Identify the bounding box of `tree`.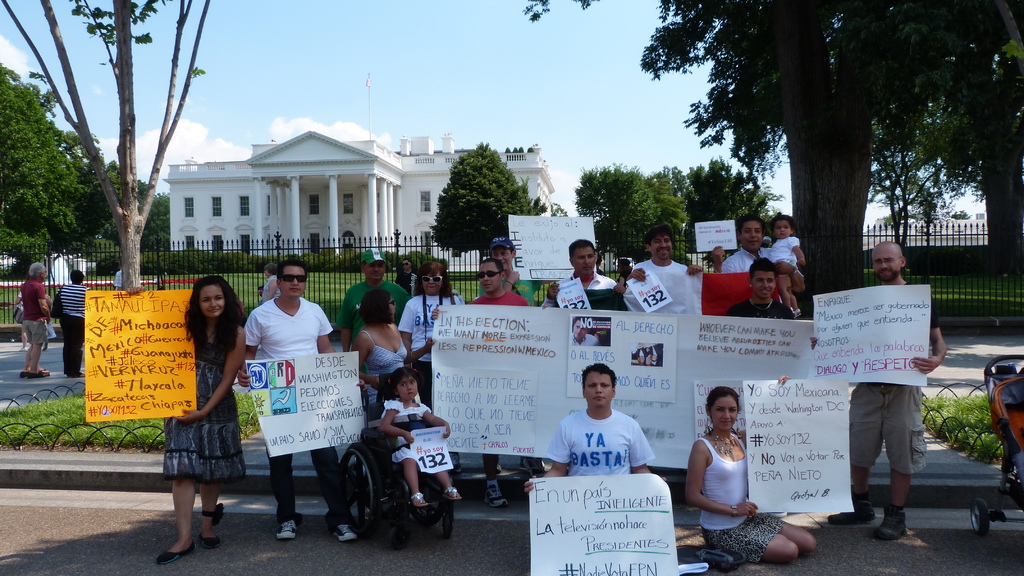
[429,140,547,276].
